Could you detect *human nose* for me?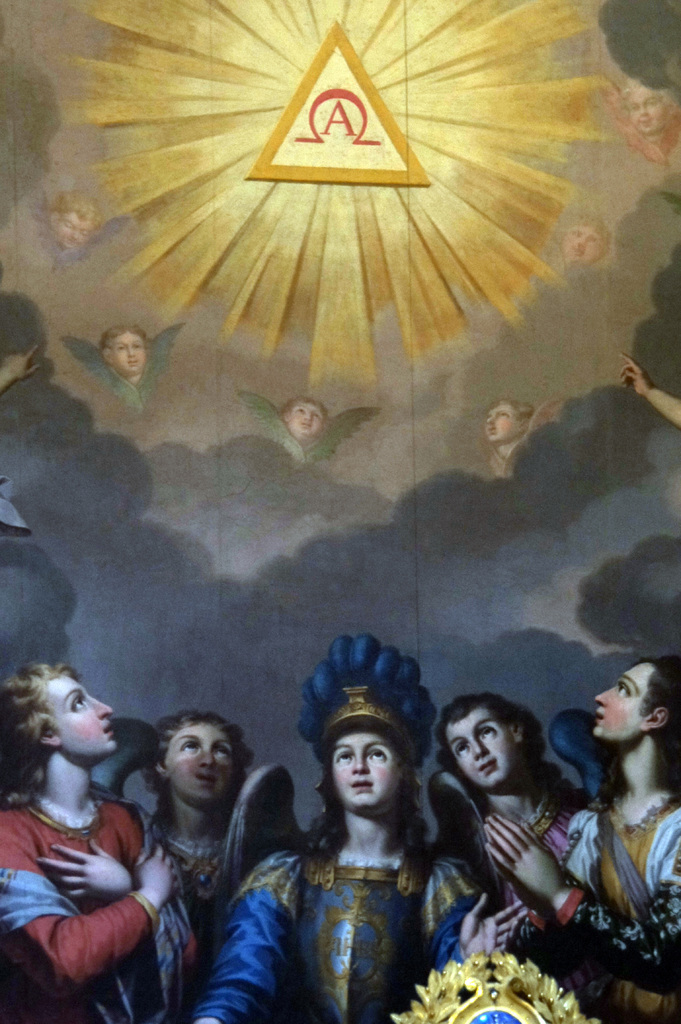
Detection result: 593:687:611:708.
